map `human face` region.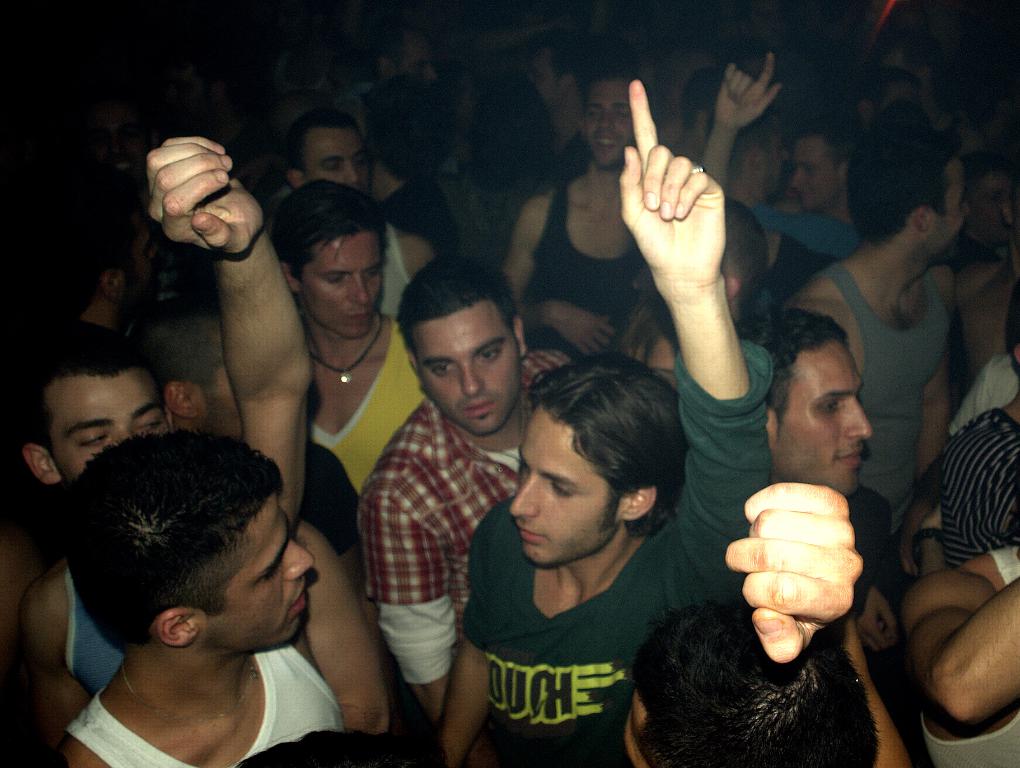
Mapped to bbox=(305, 126, 370, 188).
